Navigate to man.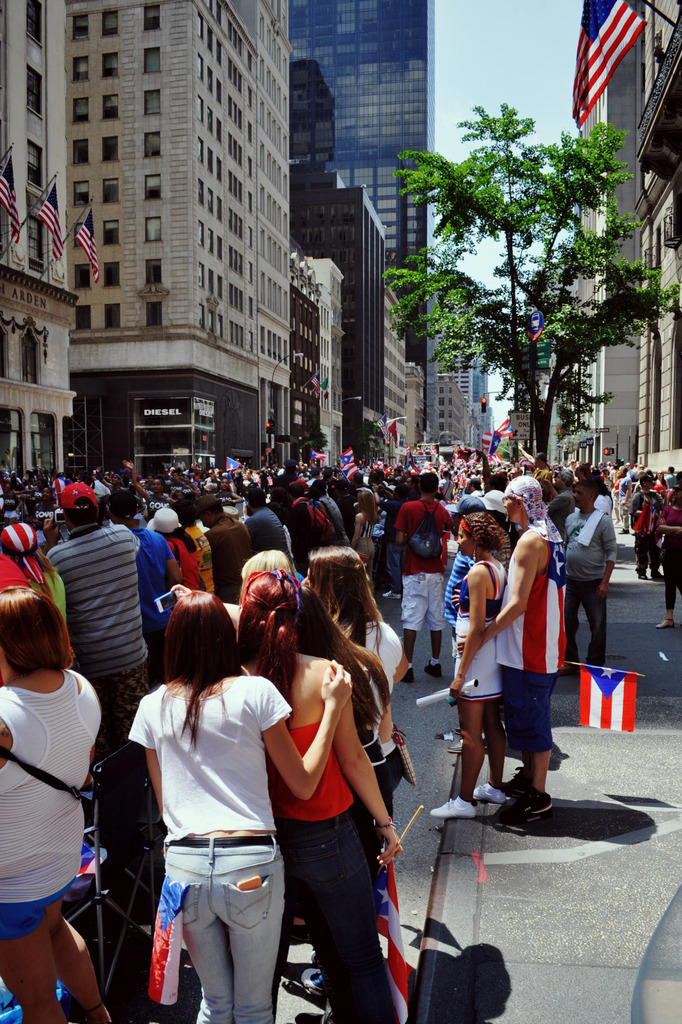
Navigation target: [544,469,575,539].
